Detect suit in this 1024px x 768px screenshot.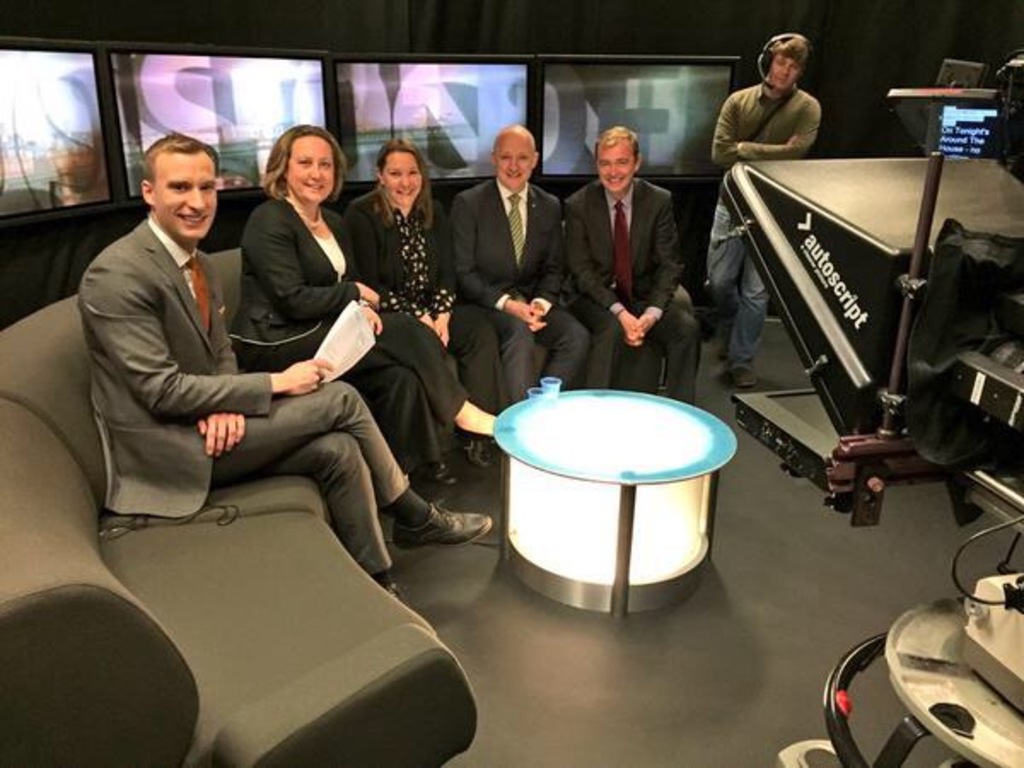
Detection: select_region(451, 179, 589, 408).
